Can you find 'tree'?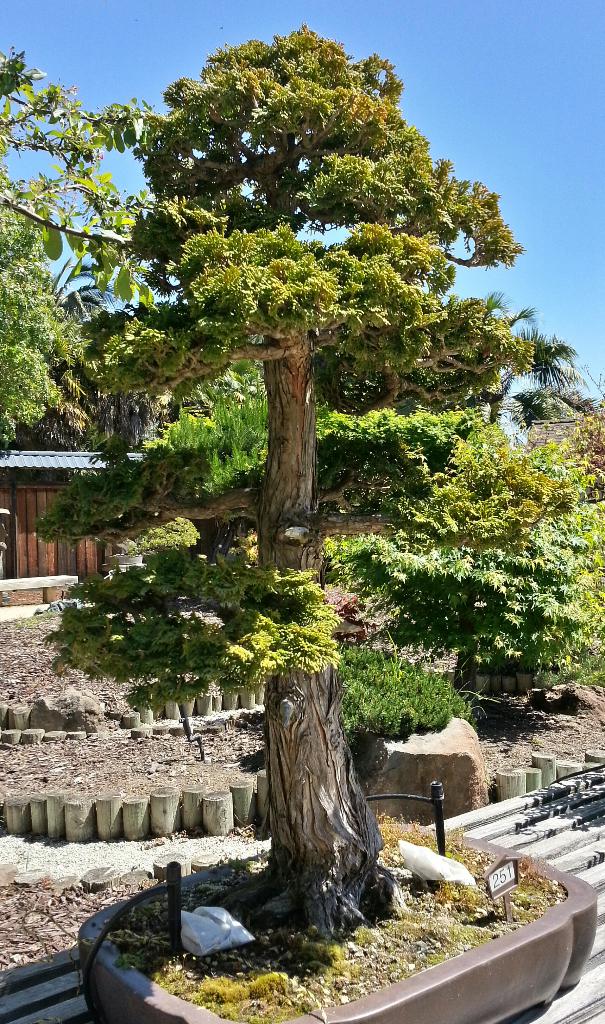
Yes, bounding box: box(0, 41, 158, 461).
